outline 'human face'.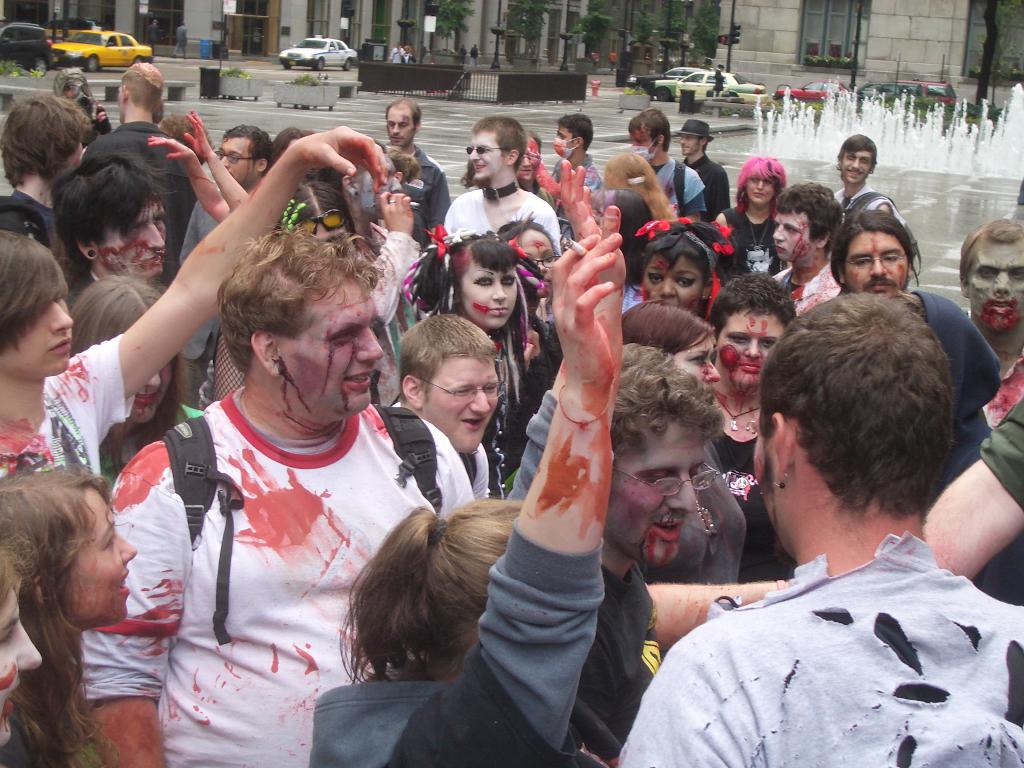
Outline: left=60, top=486, right=138, bottom=626.
